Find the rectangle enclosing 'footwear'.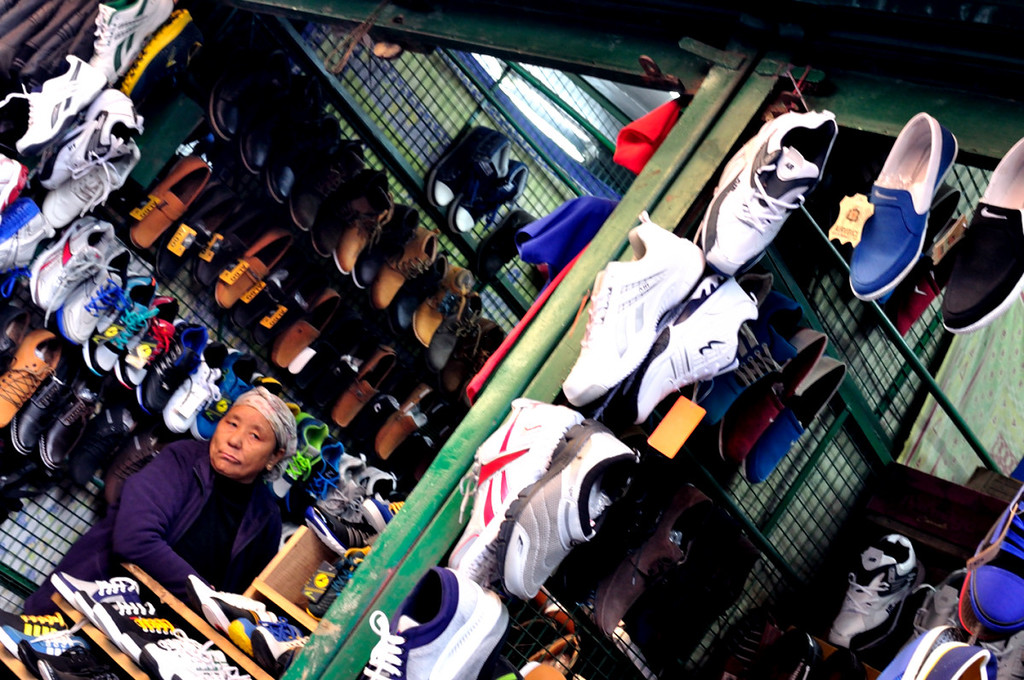
(left=246, top=631, right=305, bottom=677).
